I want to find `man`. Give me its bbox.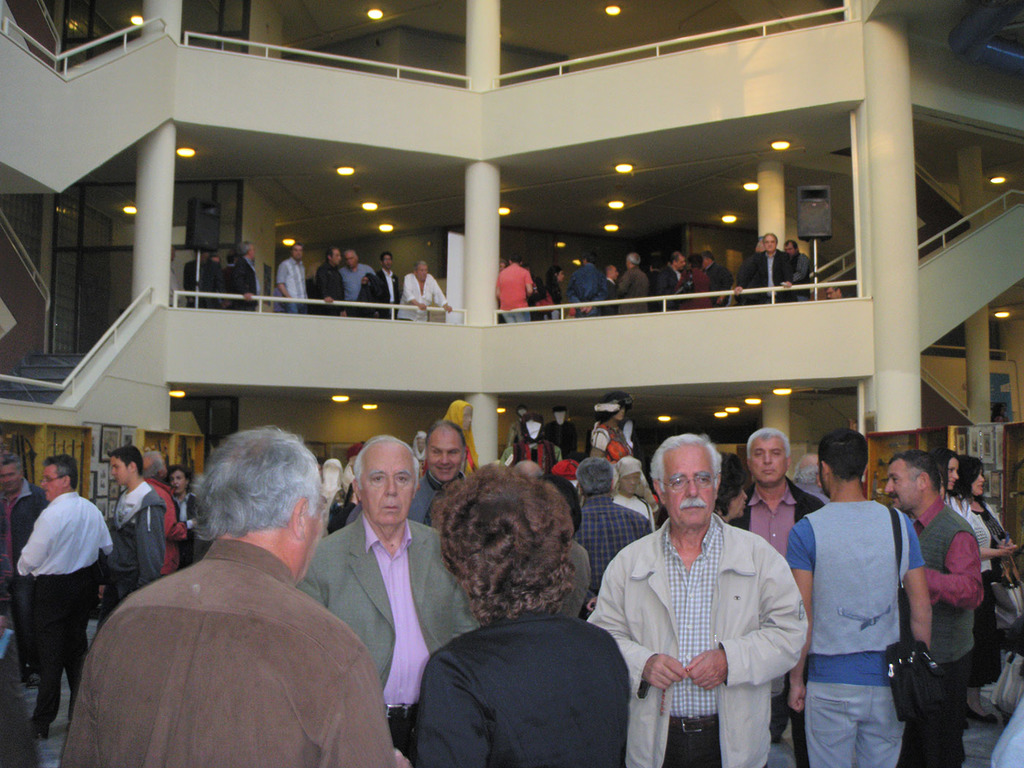
(left=102, top=445, right=171, bottom=633).
